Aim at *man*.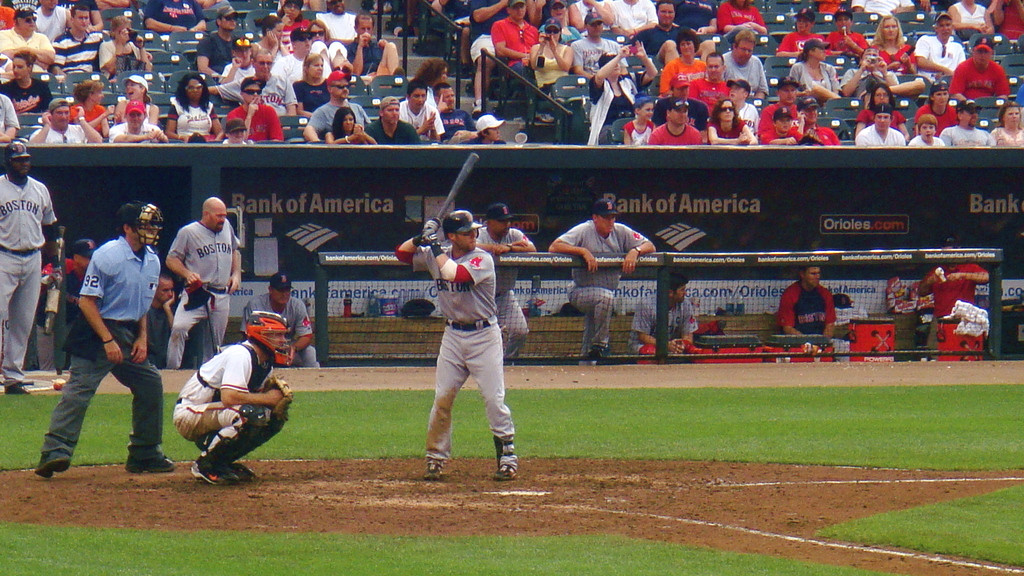
Aimed at locate(493, 0, 544, 90).
